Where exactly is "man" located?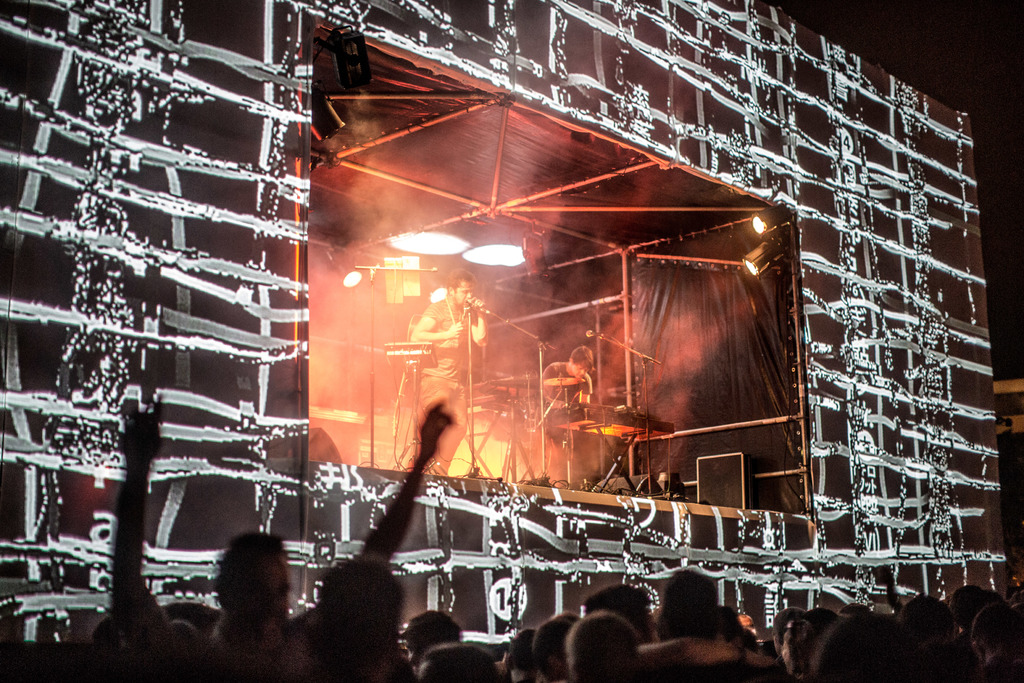
Its bounding box is [582,583,778,671].
